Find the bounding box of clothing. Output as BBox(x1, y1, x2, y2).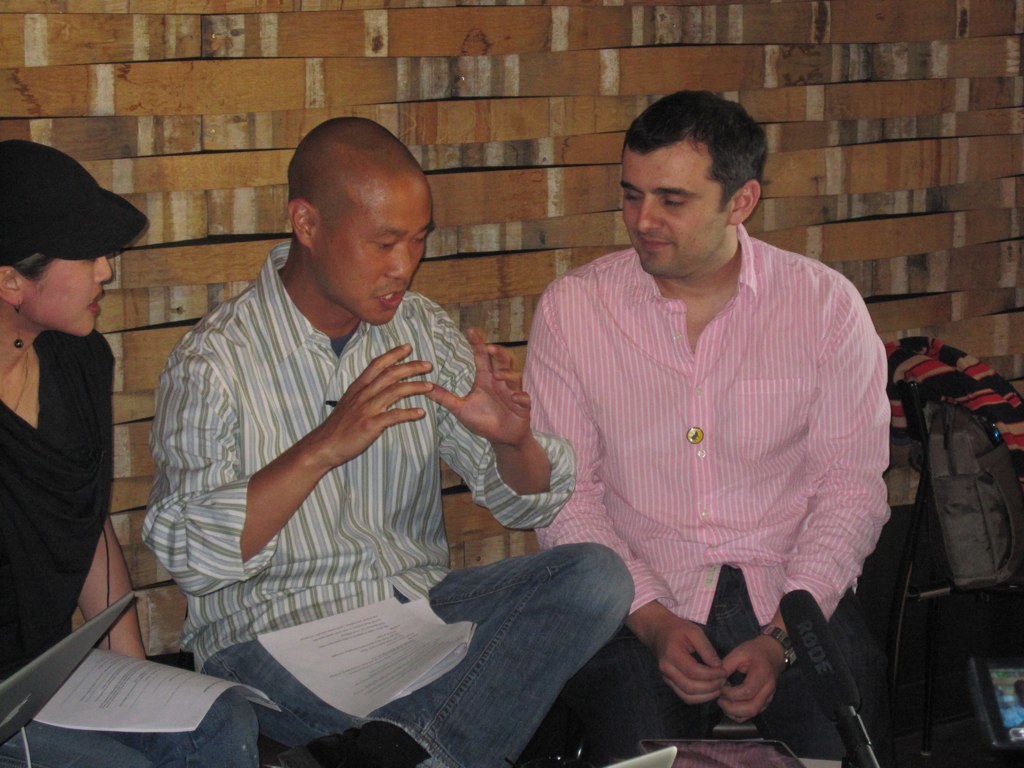
BBox(134, 245, 634, 767).
